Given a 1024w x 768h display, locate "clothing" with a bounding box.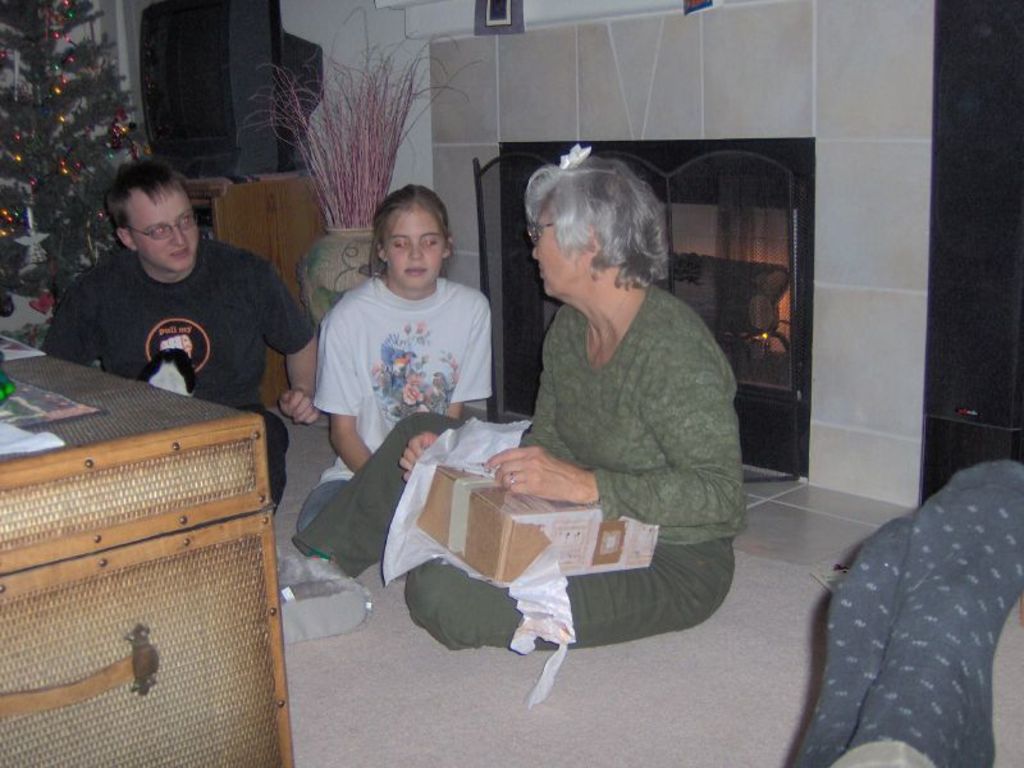
Located: 41/238/310/511.
